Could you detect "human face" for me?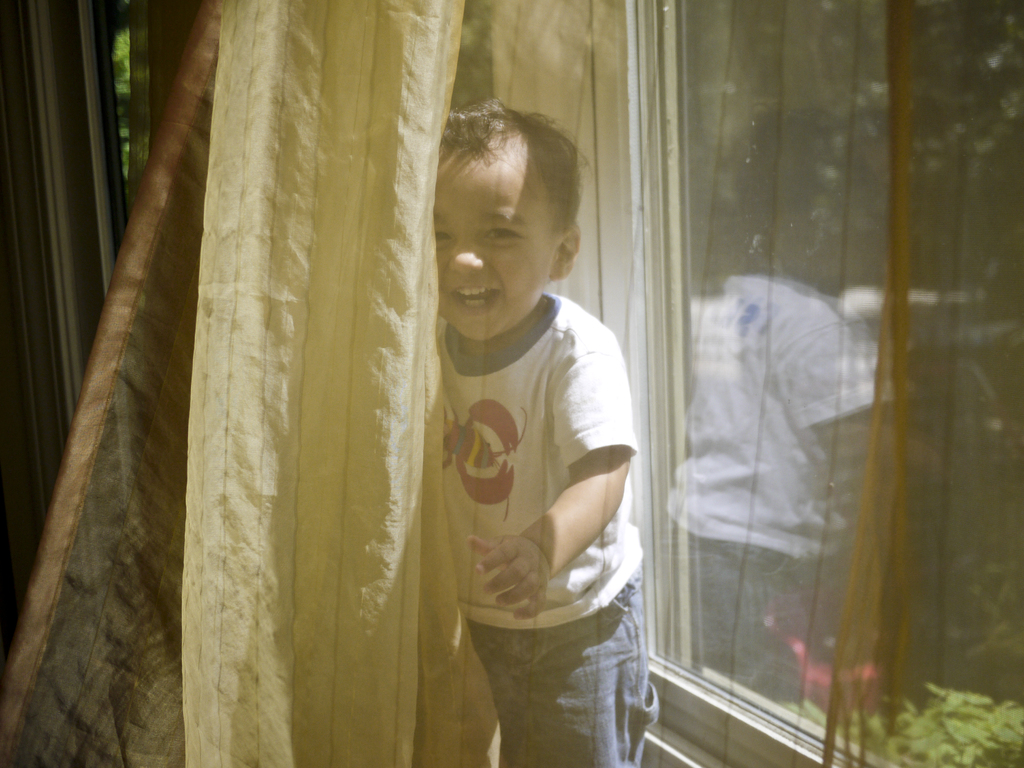
Detection result: box(435, 145, 559, 345).
